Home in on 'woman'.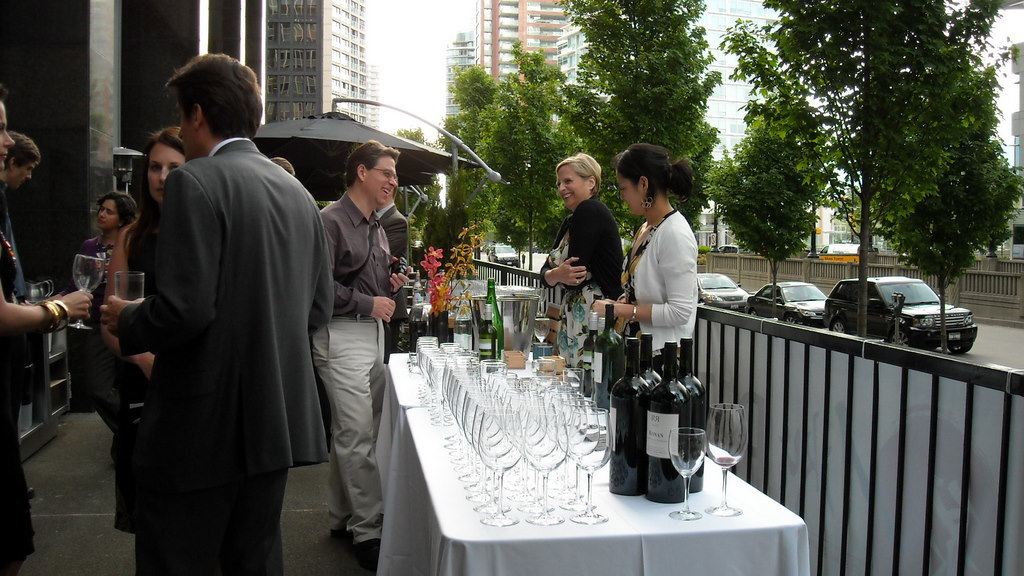
Homed in at [550, 151, 634, 414].
